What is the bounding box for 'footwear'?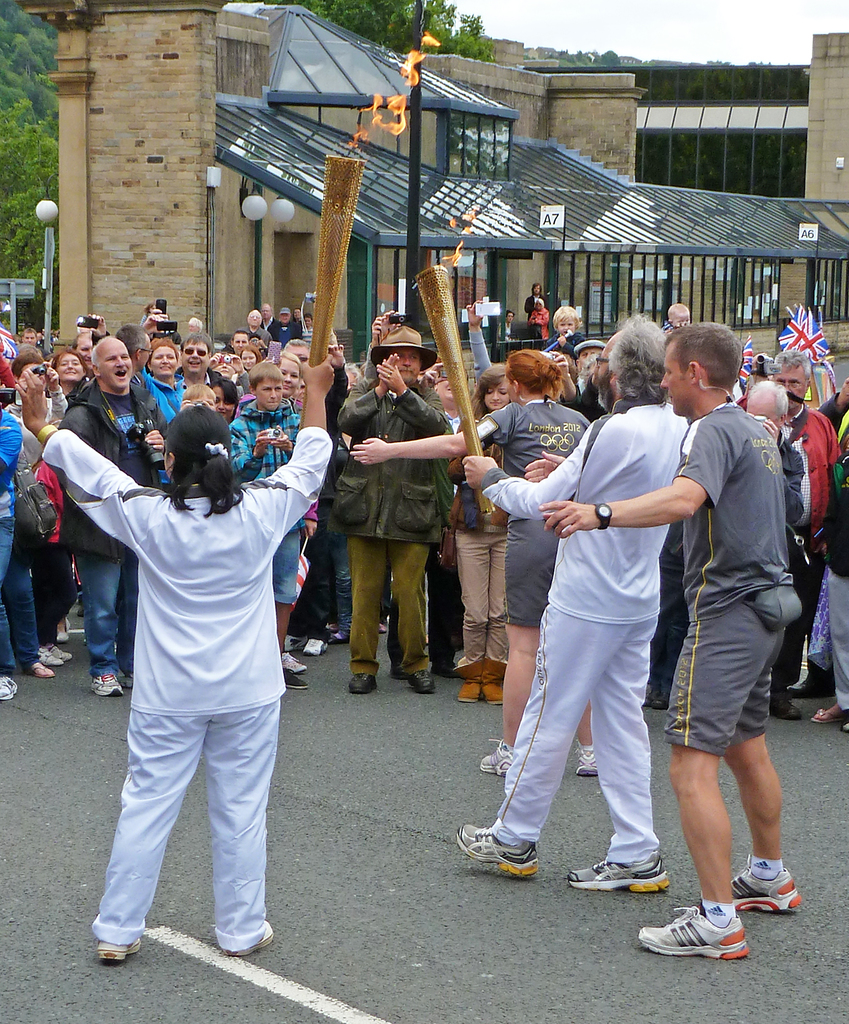
select_region(572, 736, 599, 778).
